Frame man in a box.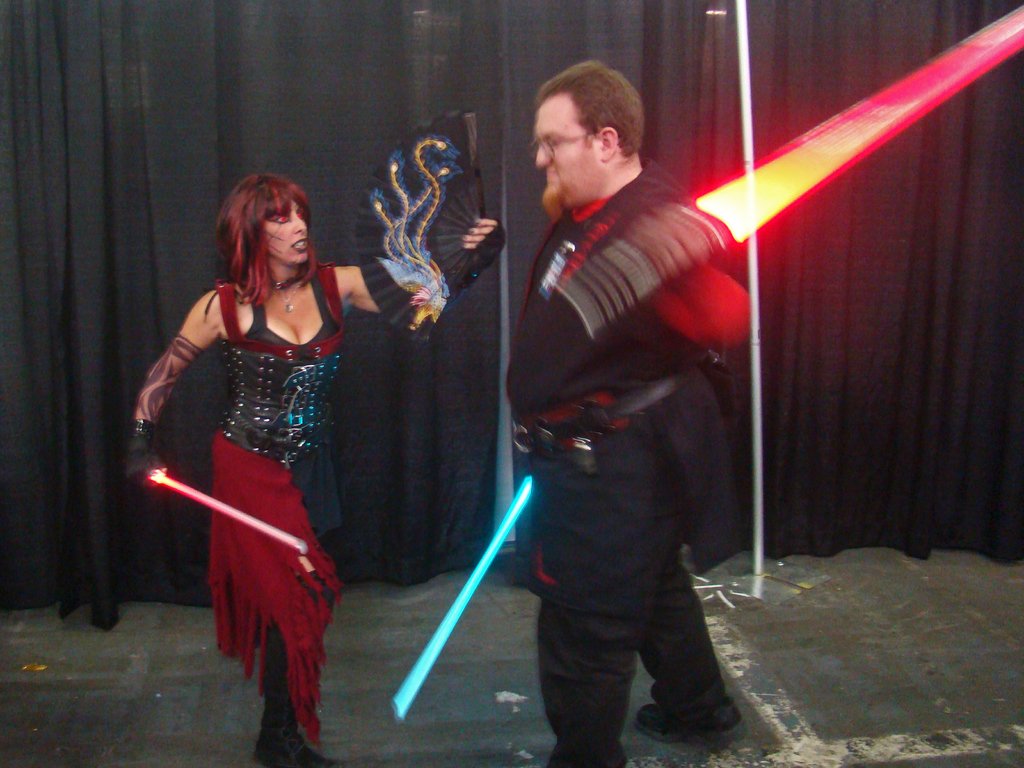
[x1=508, y1=58, x2=742, y2=767].
